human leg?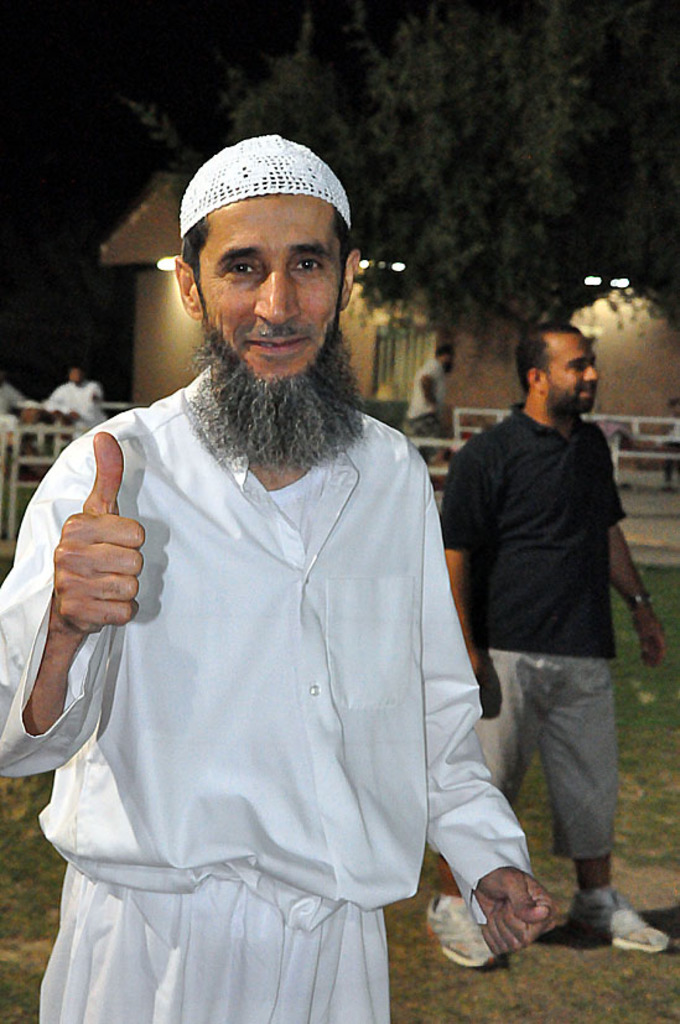
pyautogui.locateOnScreen(518, 659, 629, 947)
